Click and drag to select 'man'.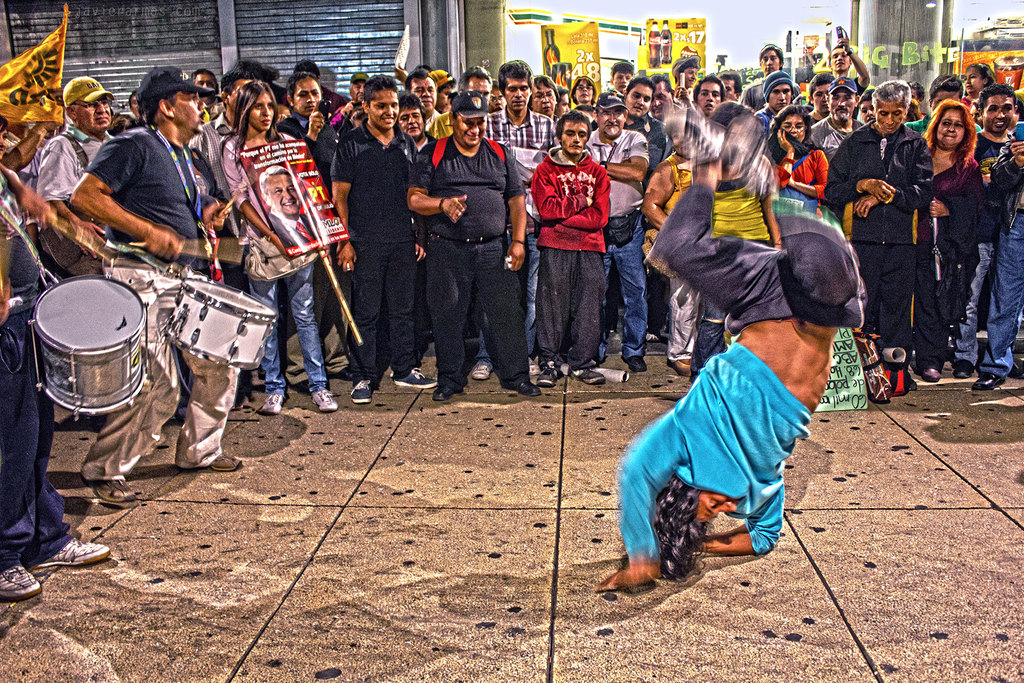
Selection: [x1=808, y1=74, x2=863, y2=160].
